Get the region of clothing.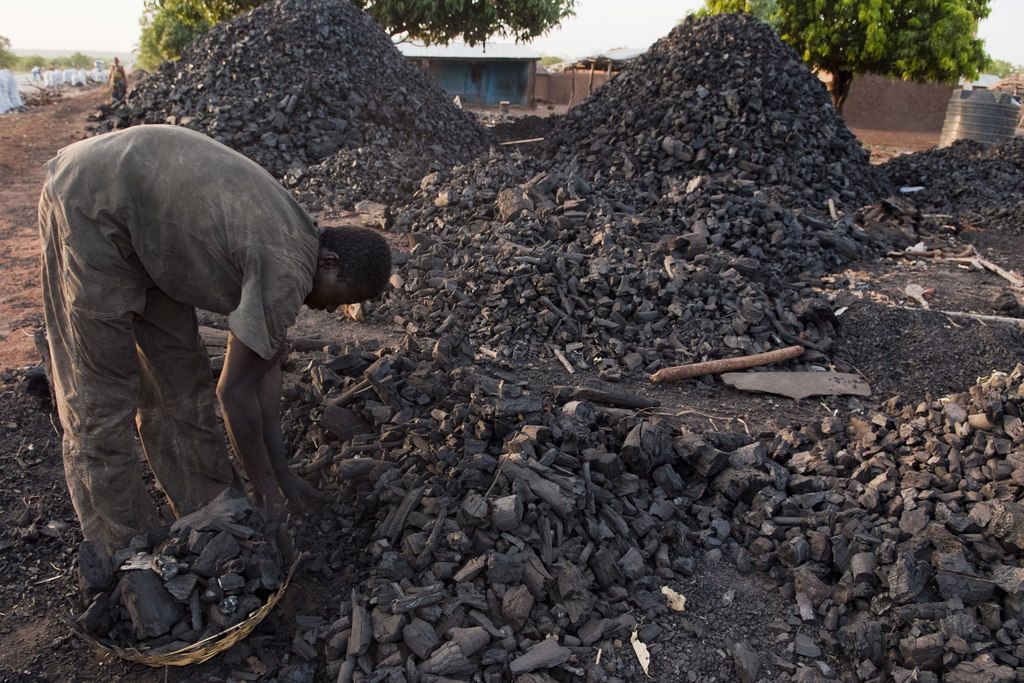
108,64,123,105.
